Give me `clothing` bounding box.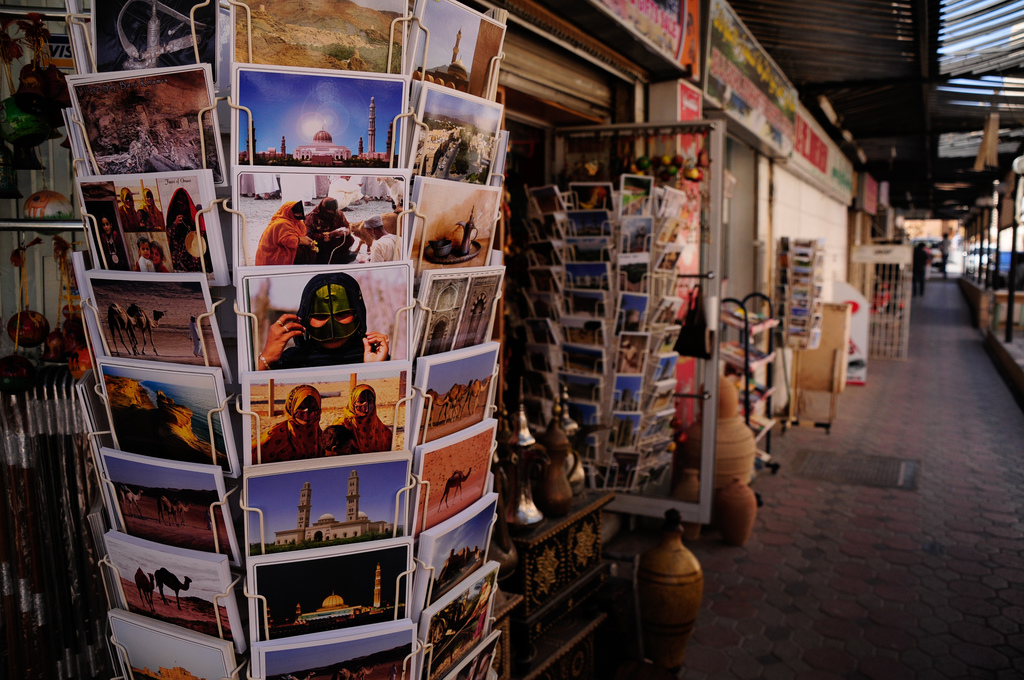
x1=474 y1=590 x2=488 y2=637.
